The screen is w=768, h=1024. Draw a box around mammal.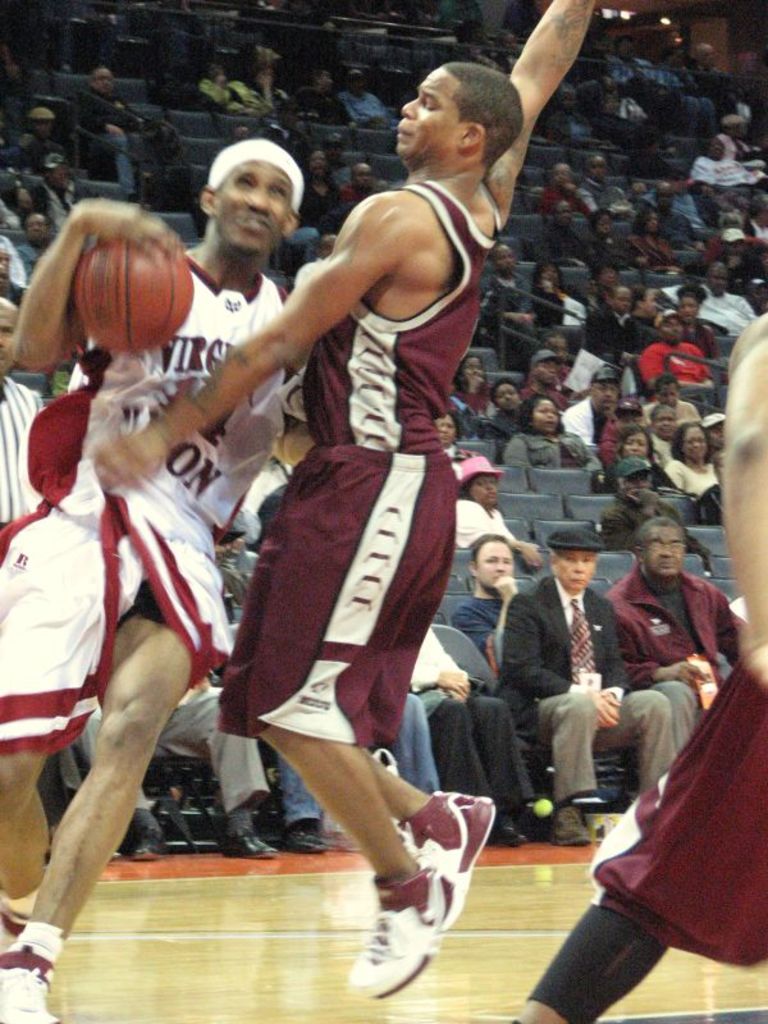
pyautogui.locateOnScreen(1, 166, 50, 233).
